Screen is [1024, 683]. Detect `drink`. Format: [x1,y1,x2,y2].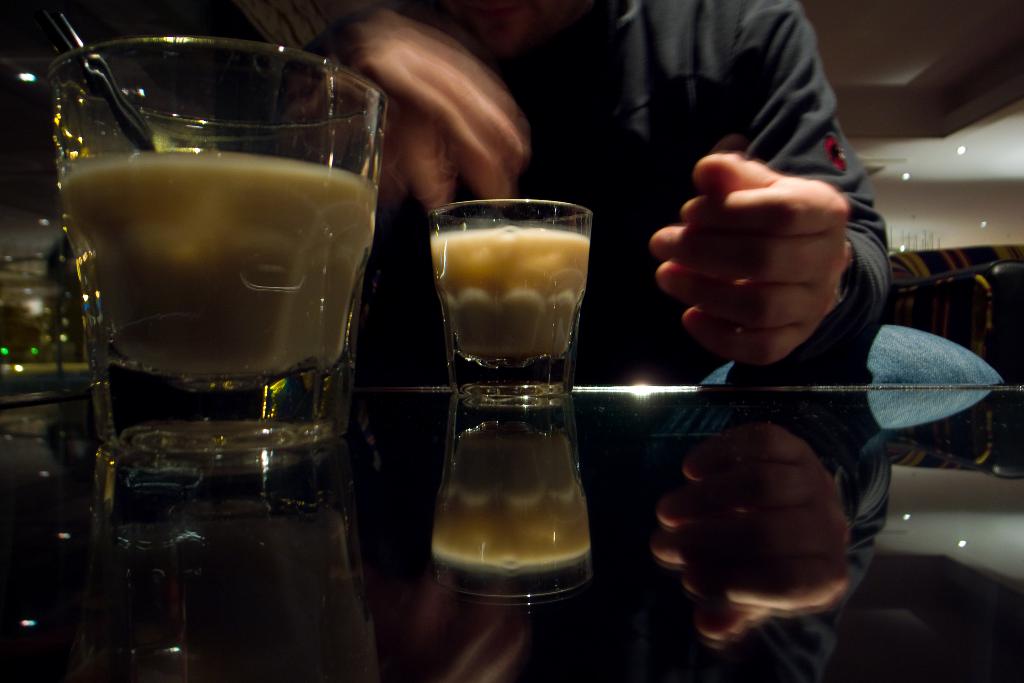
[57,151,376,373].
